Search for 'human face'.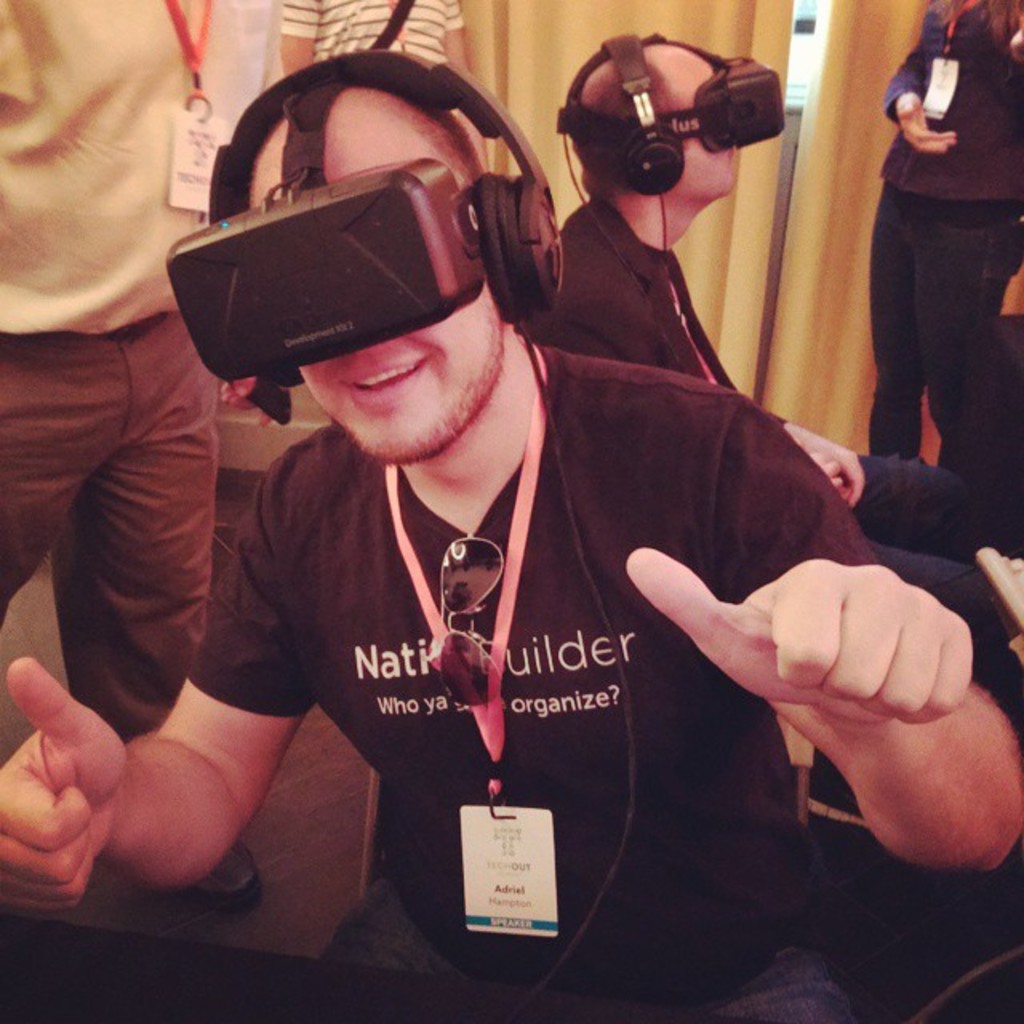
Found at (x1=283, y1=160, x2=502, y2=461).
